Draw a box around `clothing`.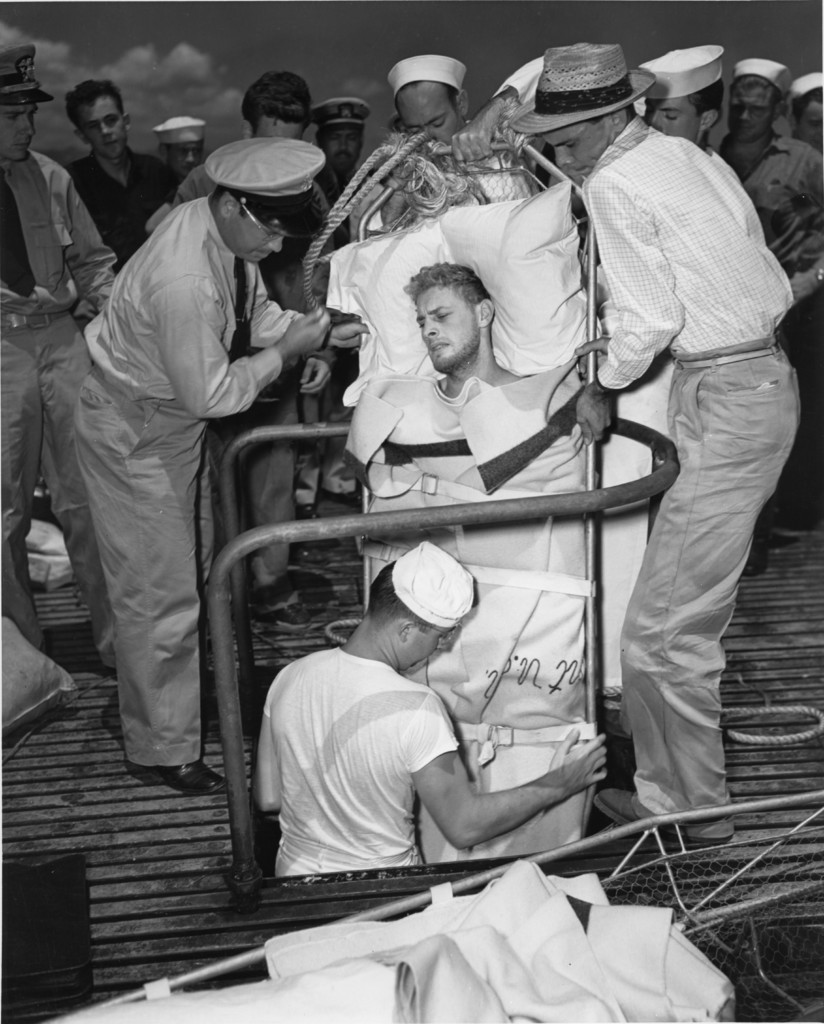
{"x1": 702, "y1": 134, "x2": 823, "y2": 458}.
